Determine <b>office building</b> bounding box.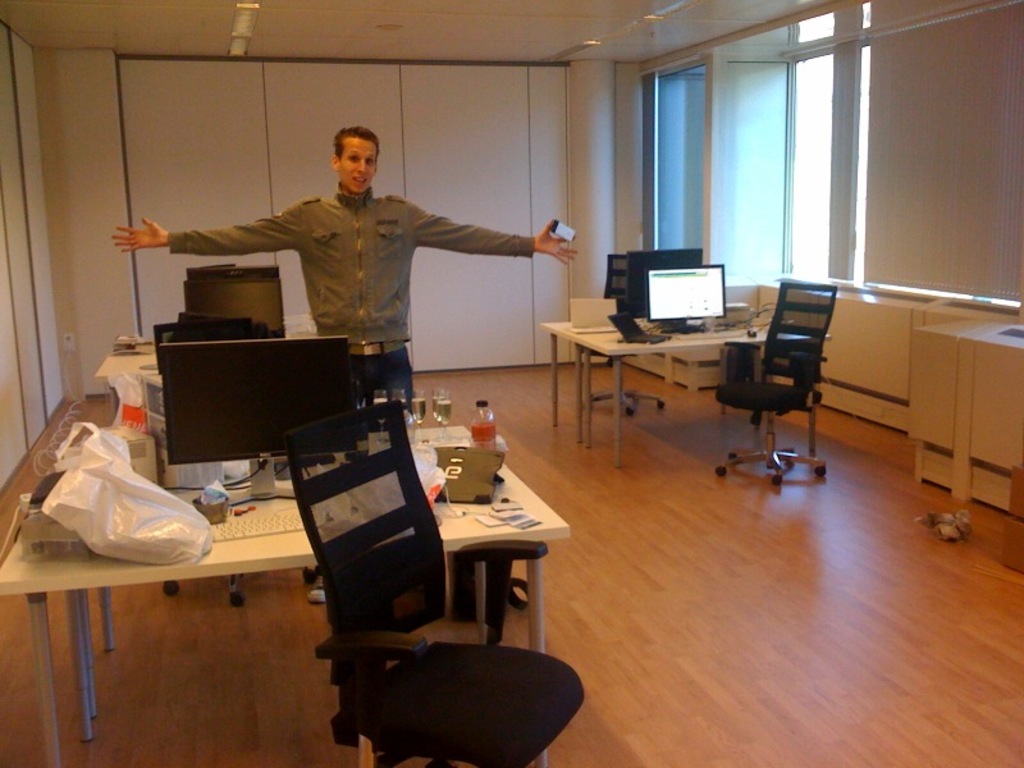
Determined: locate(54, 0, 961, 721).
